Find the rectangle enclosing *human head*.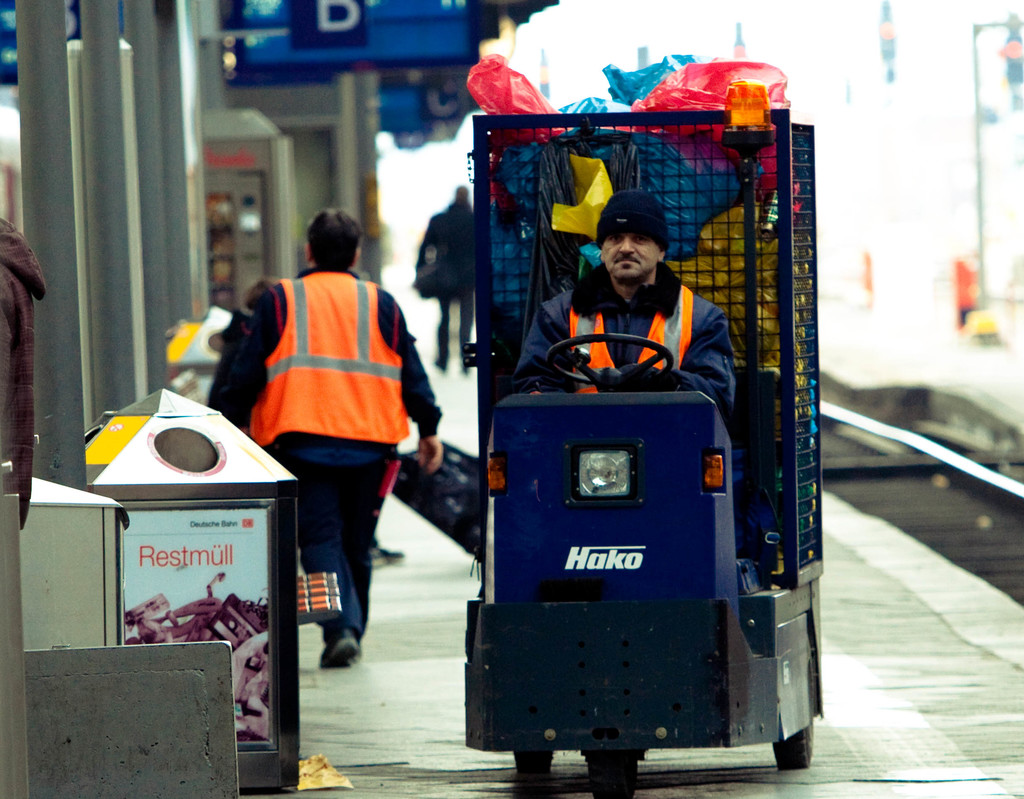
[303,208,365,269].
